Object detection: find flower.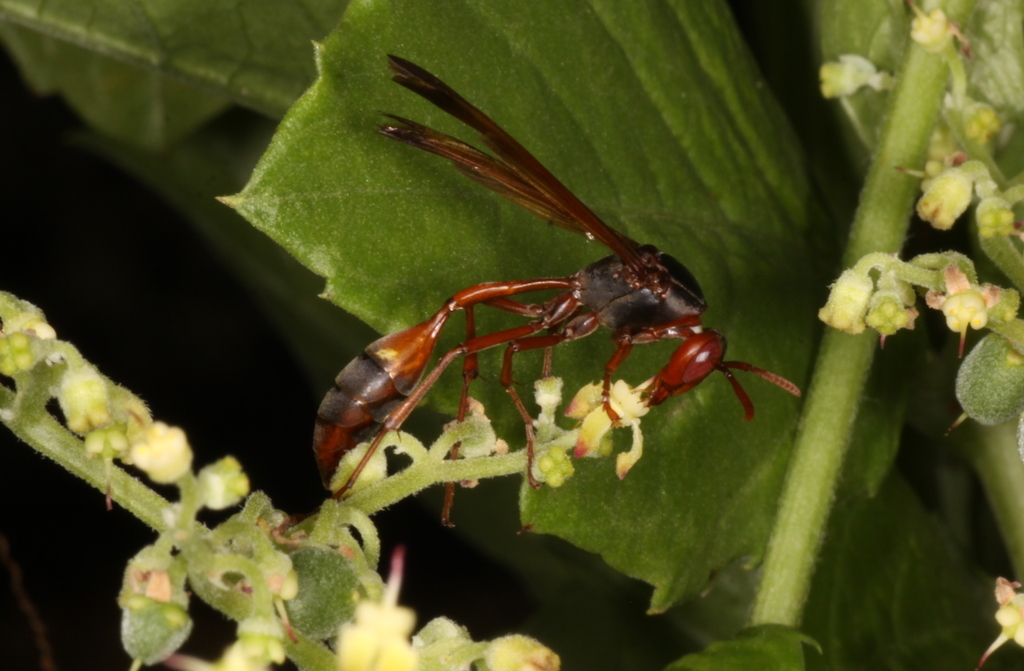
[862,293,916,347].
